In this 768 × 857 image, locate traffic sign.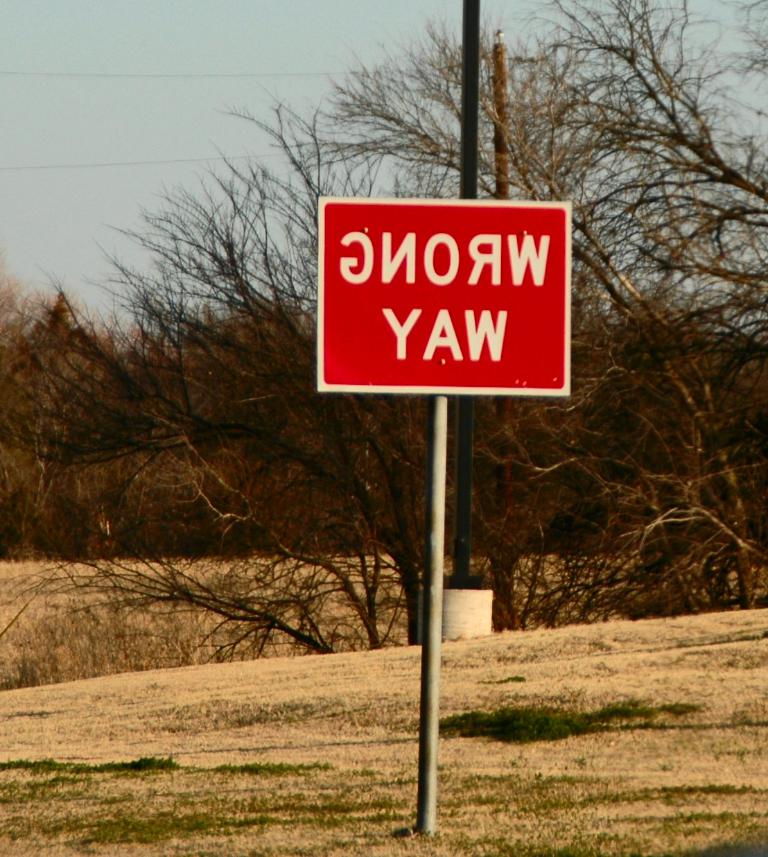
Bounding box: (317,196,573,392).
